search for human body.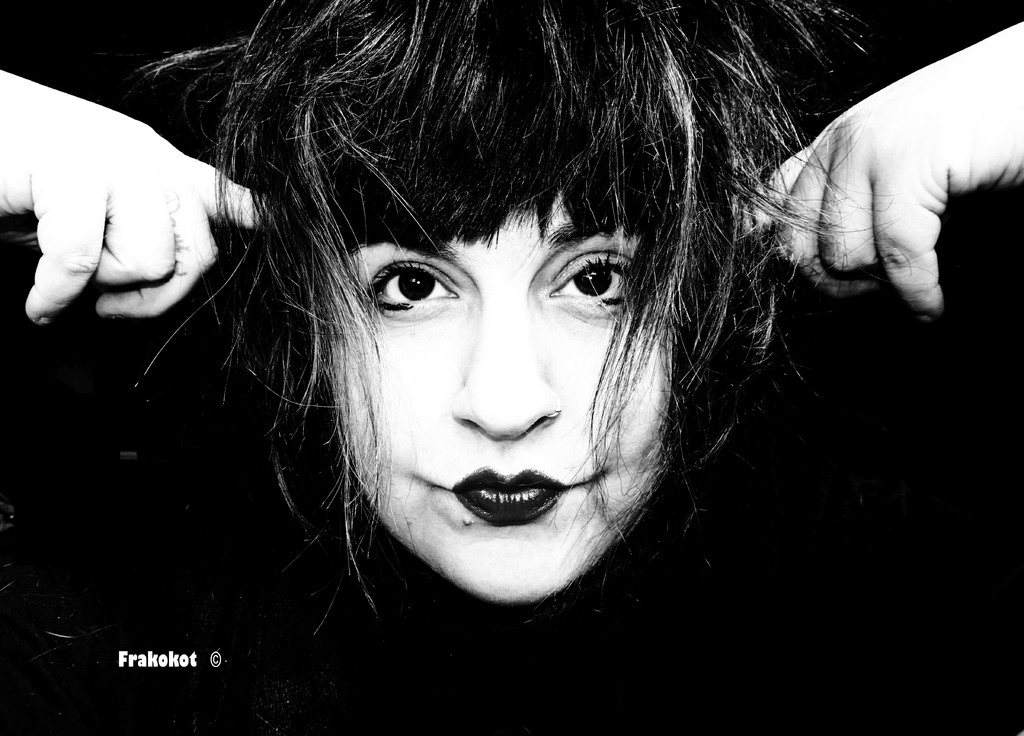
Found at pyautogui.locateOnScreen(0, 0, 1023, 735).
